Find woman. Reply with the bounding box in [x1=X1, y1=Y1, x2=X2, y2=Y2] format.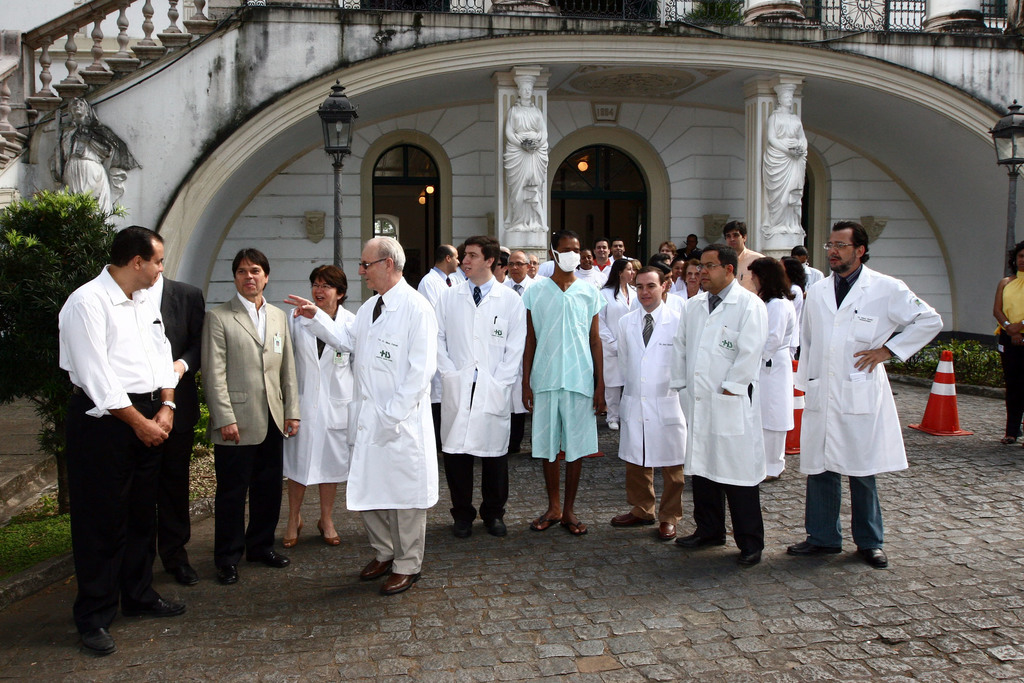
[x1=669, y1=255, x2=684, y2=286].
